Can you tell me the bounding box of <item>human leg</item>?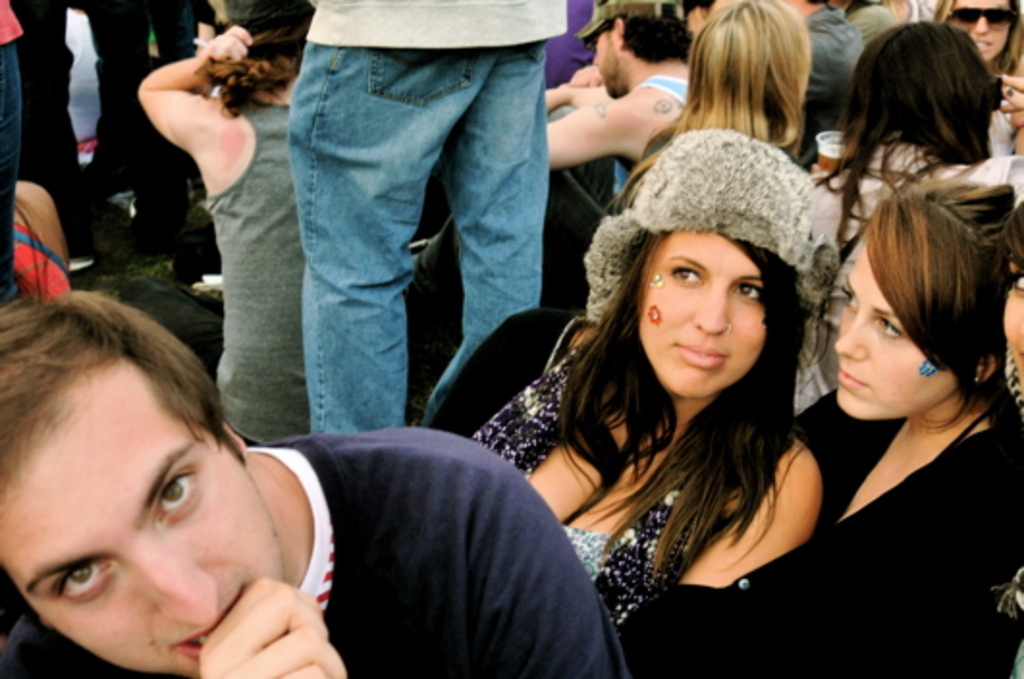
rect(289, 37, 552, 438).
